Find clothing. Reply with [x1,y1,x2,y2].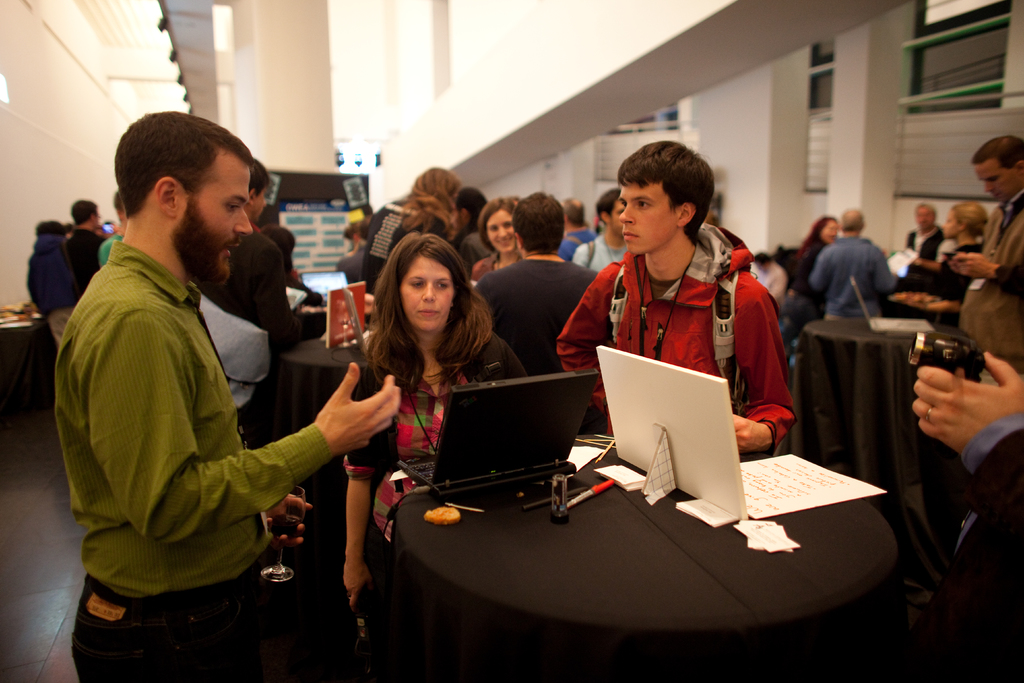
[808,231,894,324].
